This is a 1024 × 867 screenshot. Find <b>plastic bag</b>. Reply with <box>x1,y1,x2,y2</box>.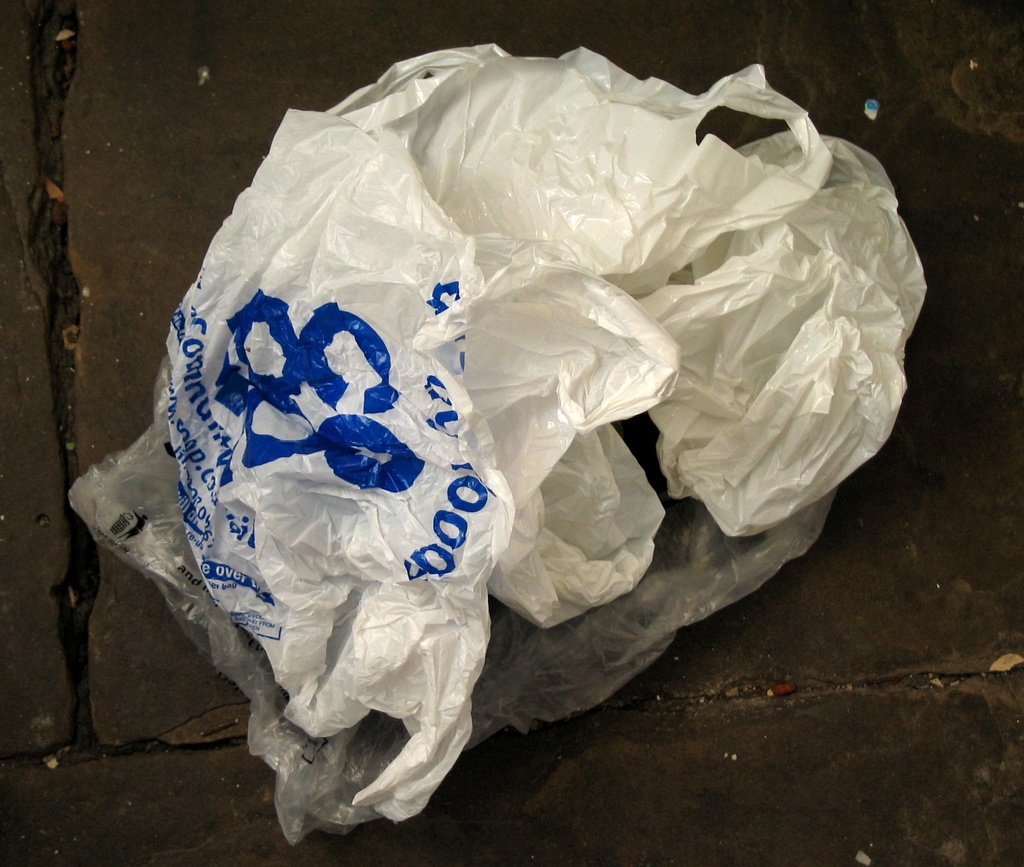
<box>646,126,928,531</box>.
